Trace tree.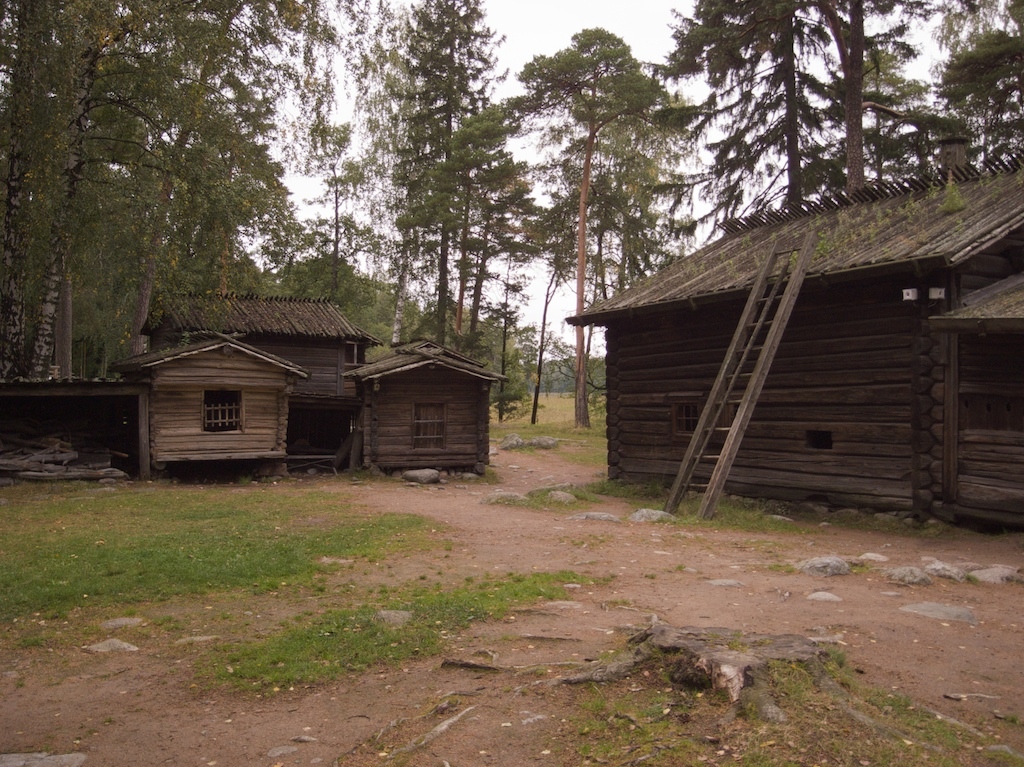
Traced to {"x1": 514, "y1": 27, "x2": 681, "y2": 431}.
